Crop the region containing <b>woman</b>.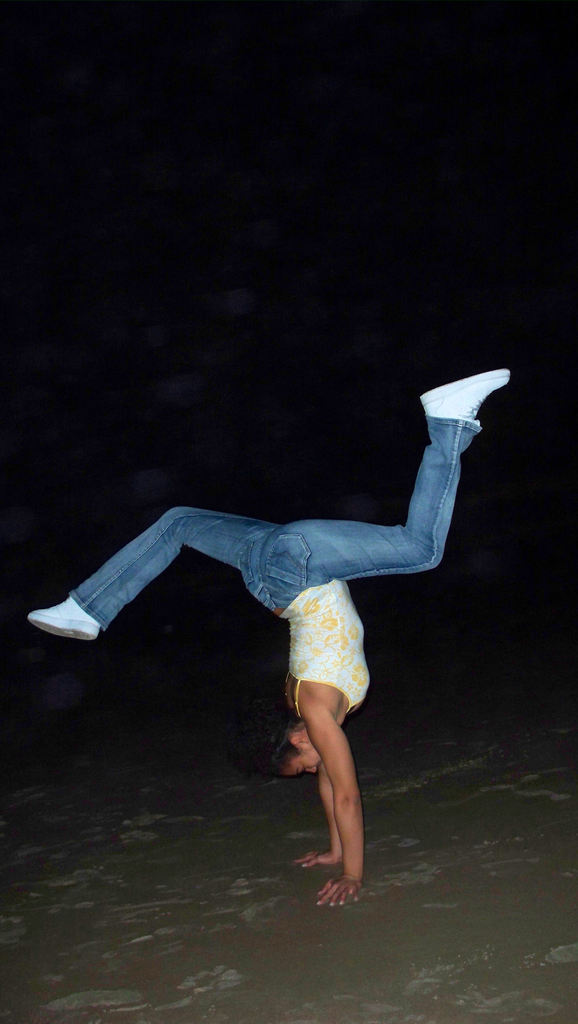
Crop region: Rect(27, 362, 515, 906).
